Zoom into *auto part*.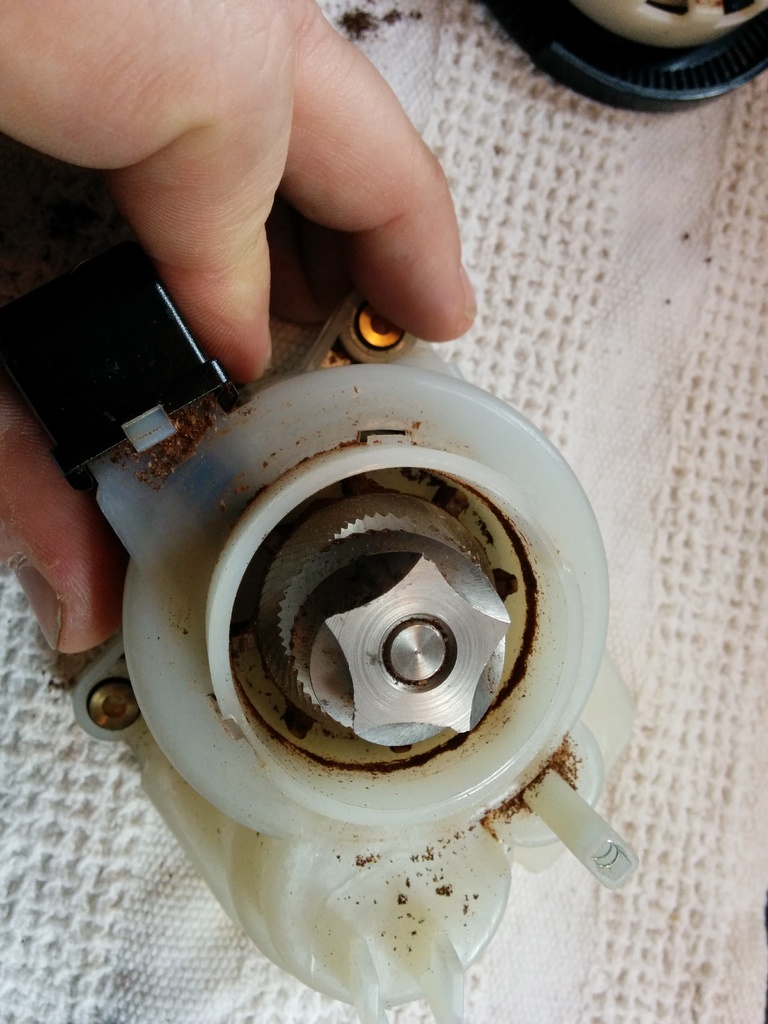
Zoom target: box=[482, 0, 767, 118].
